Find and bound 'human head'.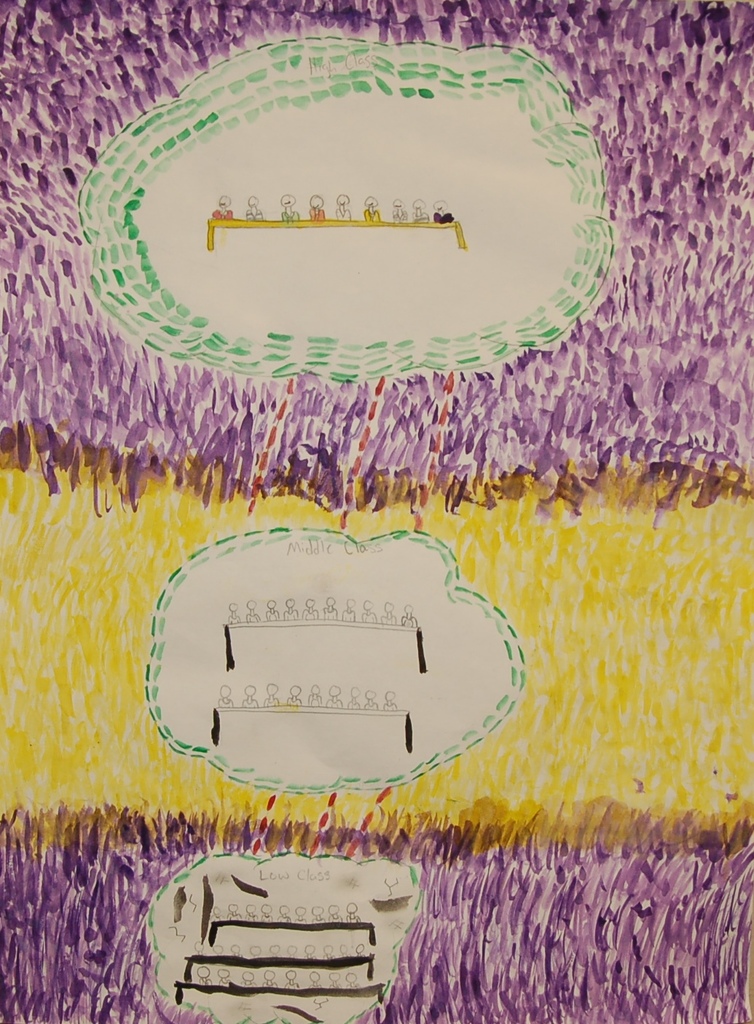
Bound: 382,687,395,703.
